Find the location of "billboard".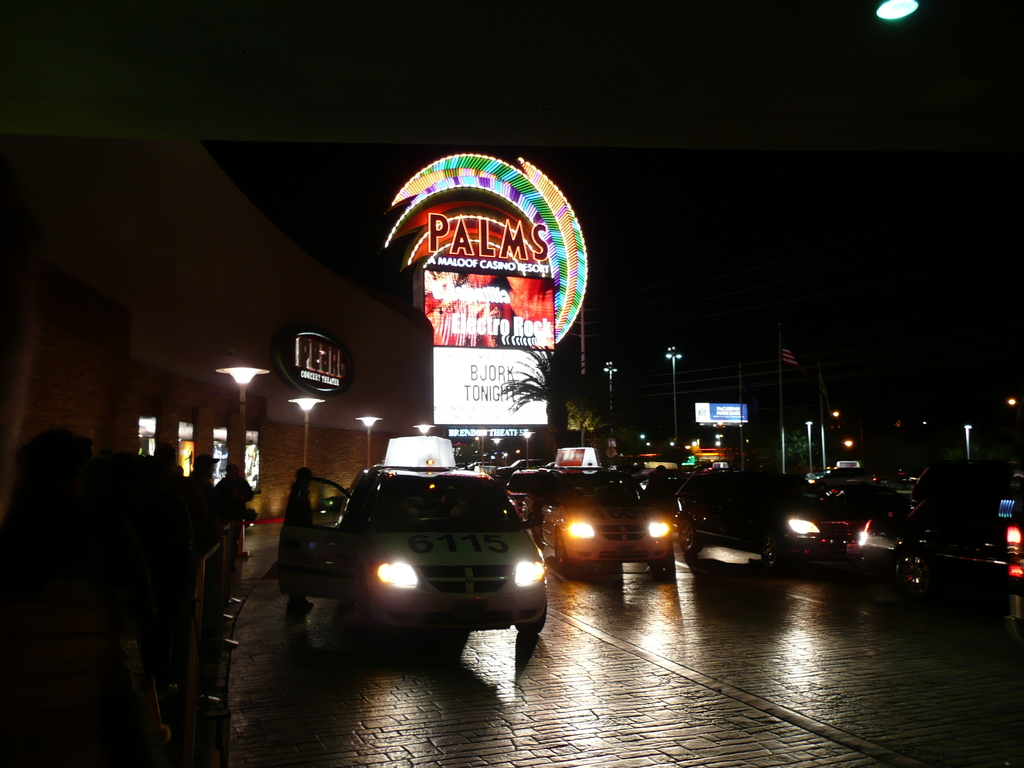
Location: select_region(415, 269, 563, 429).
